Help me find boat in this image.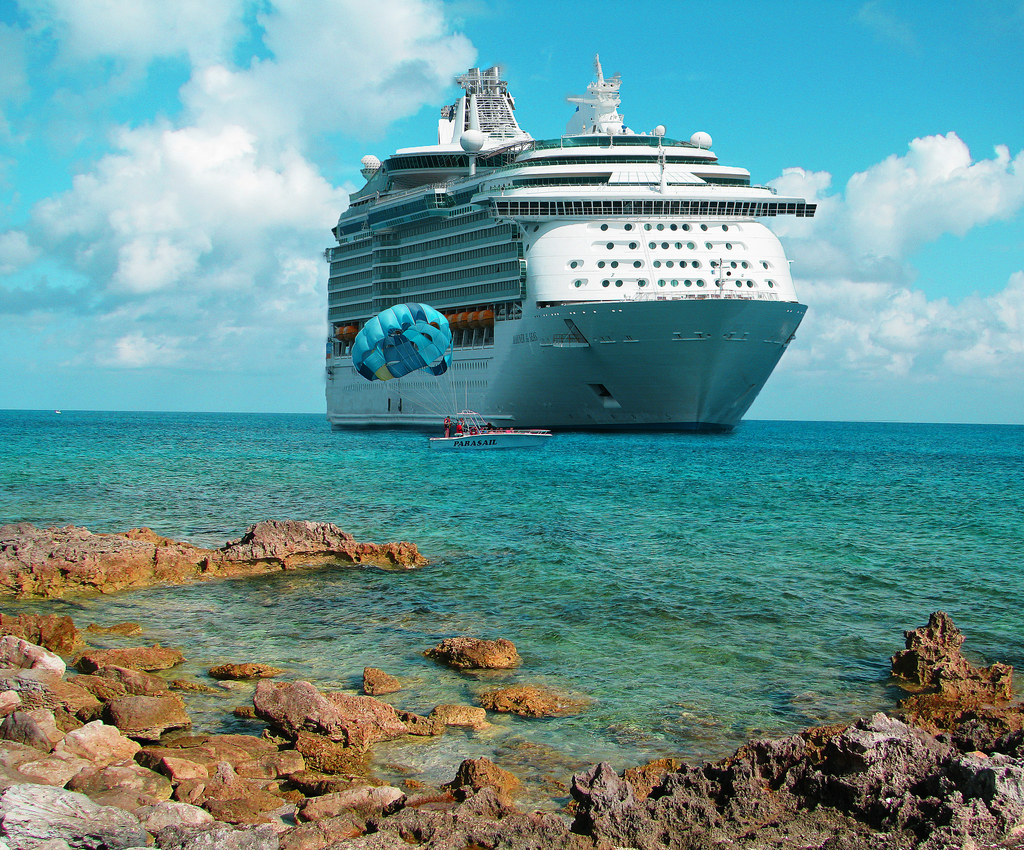
Found it: locate(312, 42, 825, 441).
